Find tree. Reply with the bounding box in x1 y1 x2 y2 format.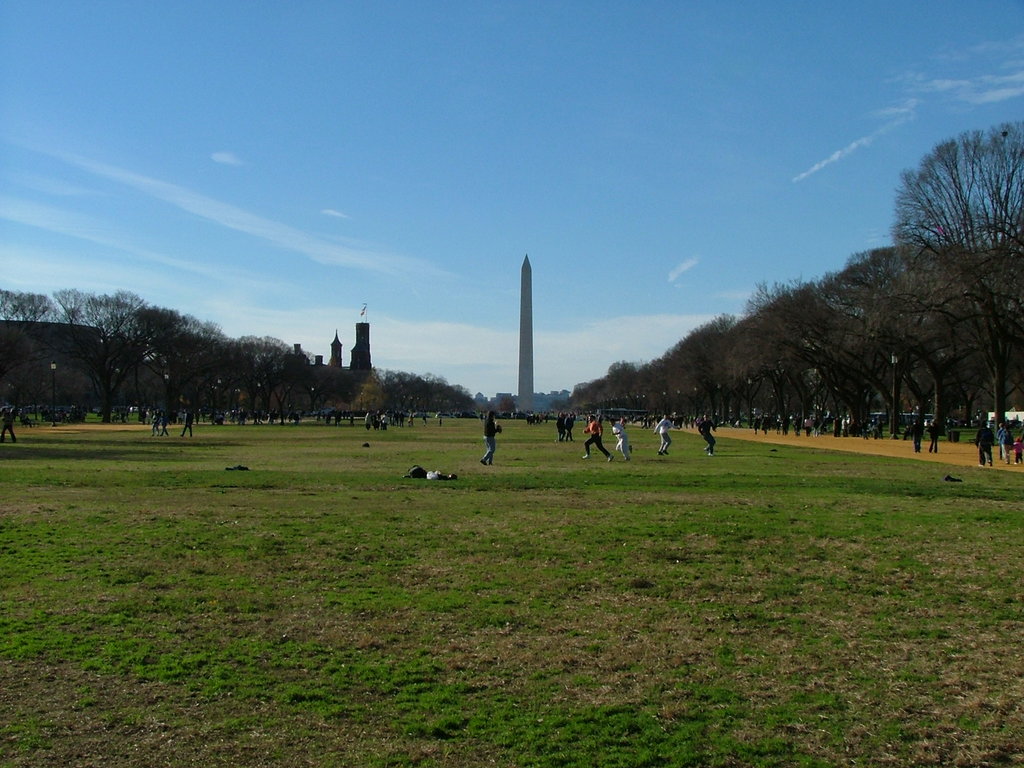
824 238 924 427.
